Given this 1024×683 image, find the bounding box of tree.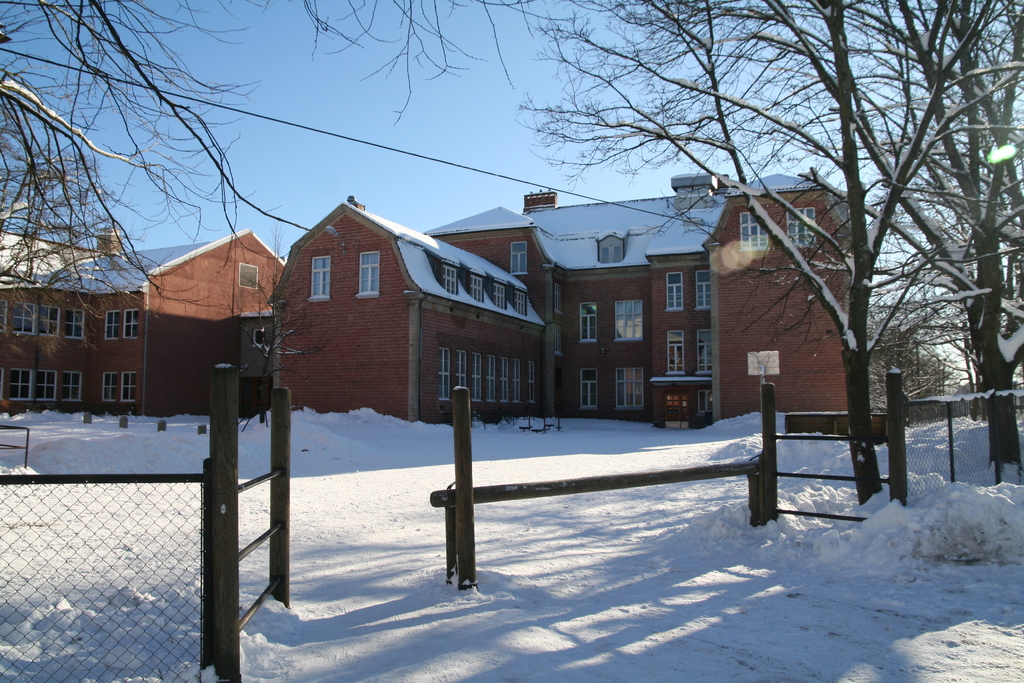
l=519, t=0, r=1023, b=504.
